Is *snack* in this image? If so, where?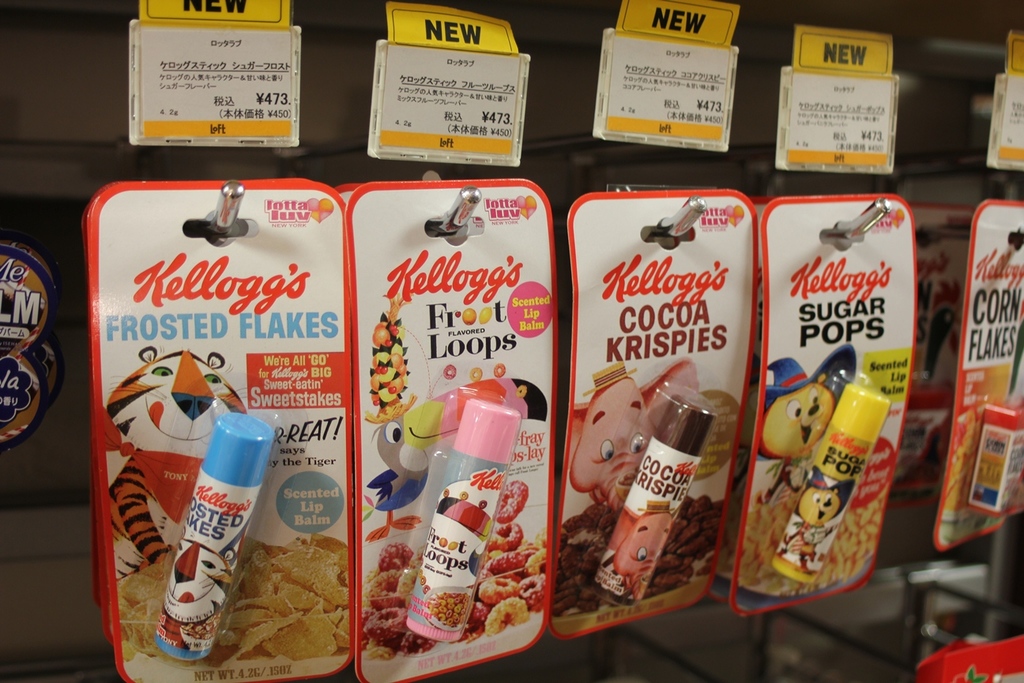
Yes, at <bbox>390, 447, 533, 631</bbox>.
